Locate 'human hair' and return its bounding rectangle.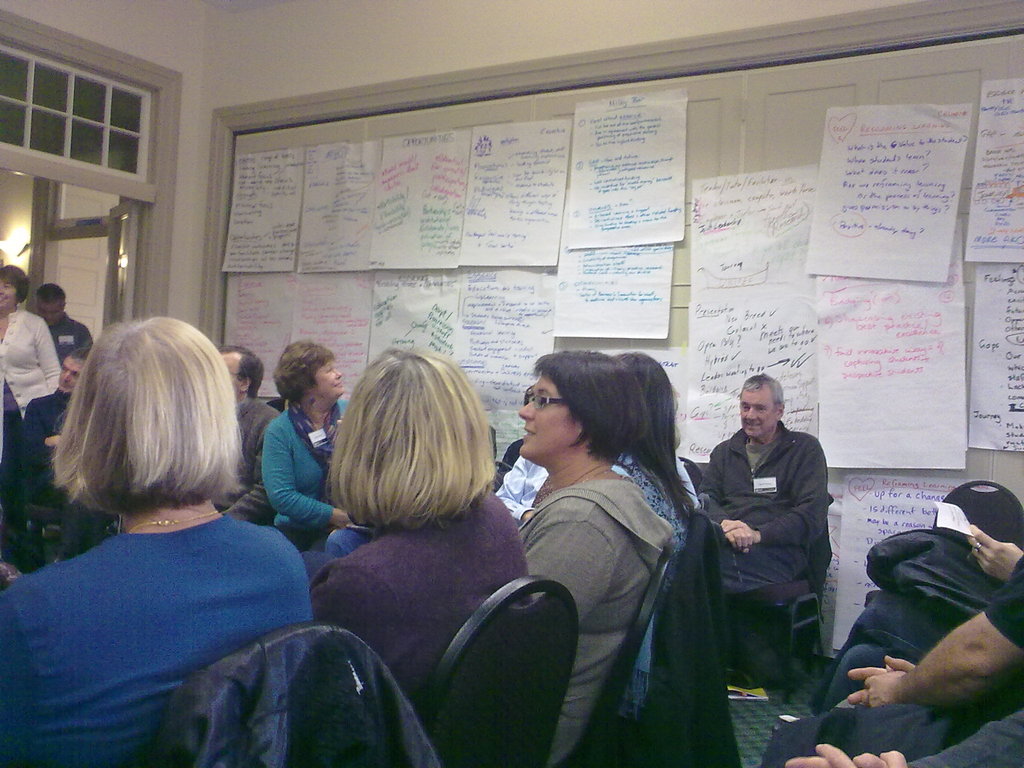
Rect(70, 346, 92, 358).
